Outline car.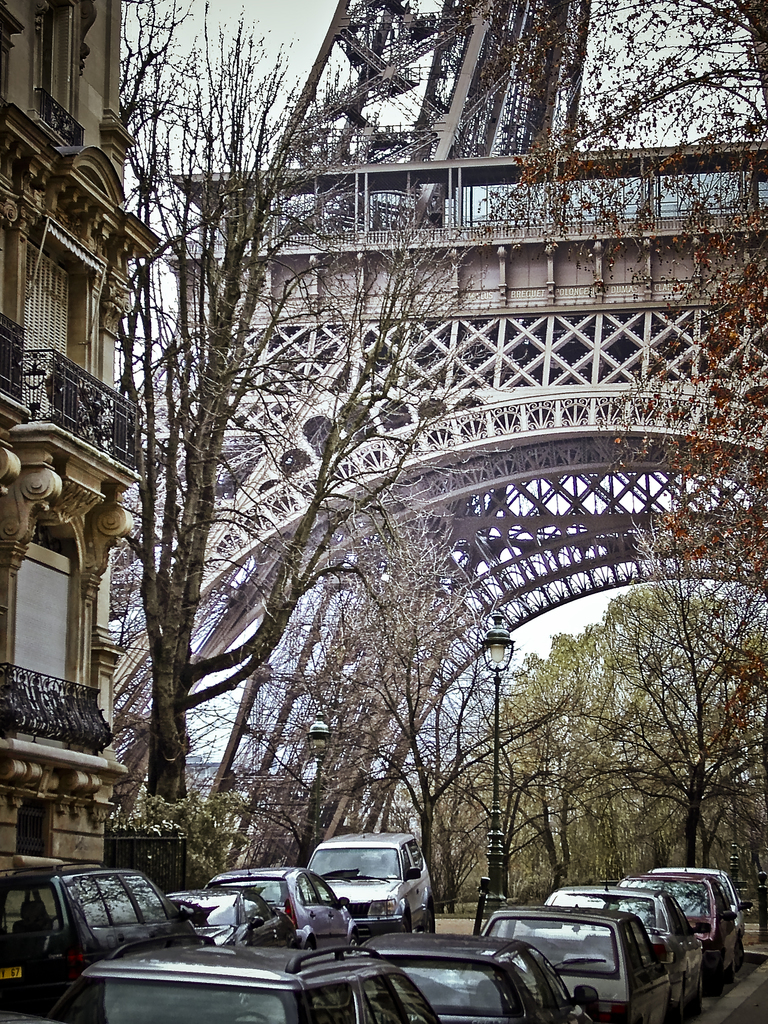
Outline: bbox(45, 933, 442, 1023).
